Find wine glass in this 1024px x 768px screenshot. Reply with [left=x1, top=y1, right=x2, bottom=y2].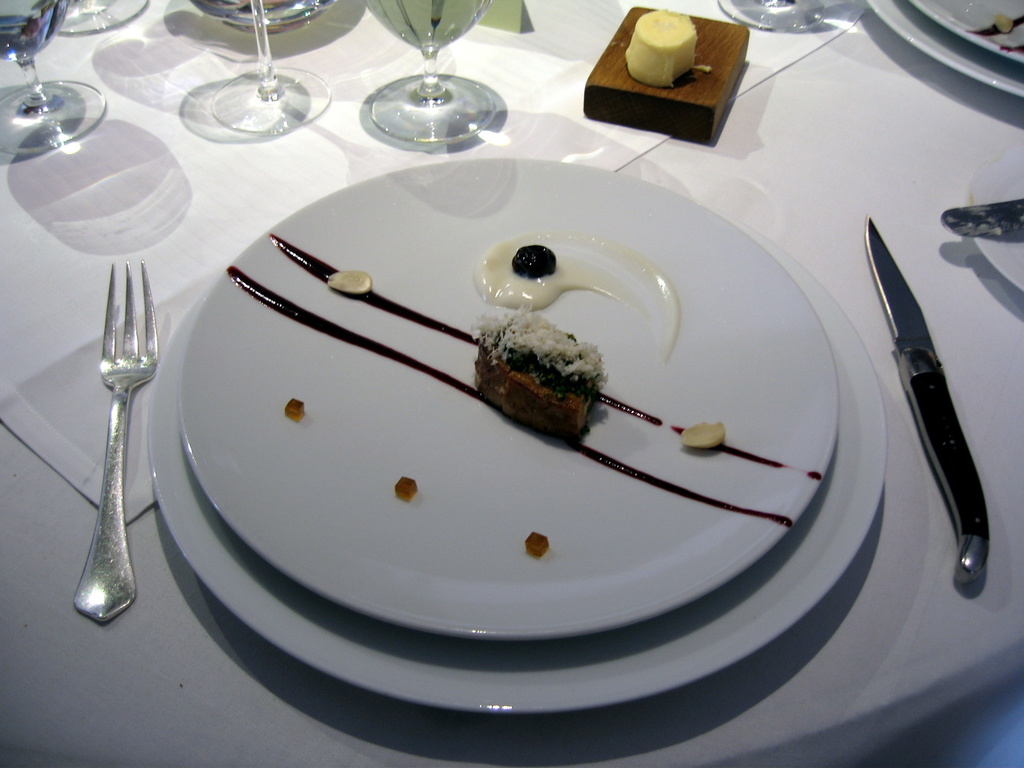
[left=0, top=0, right=102, bottom=154].
